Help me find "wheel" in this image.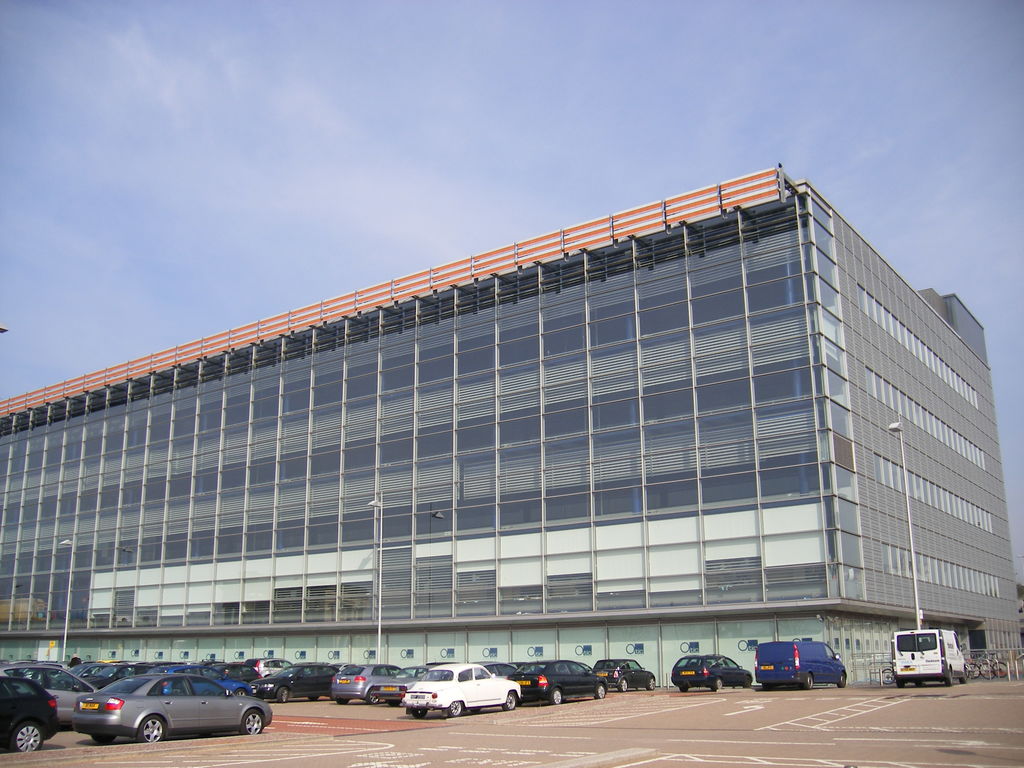
Found it: (365,689,386,706).
